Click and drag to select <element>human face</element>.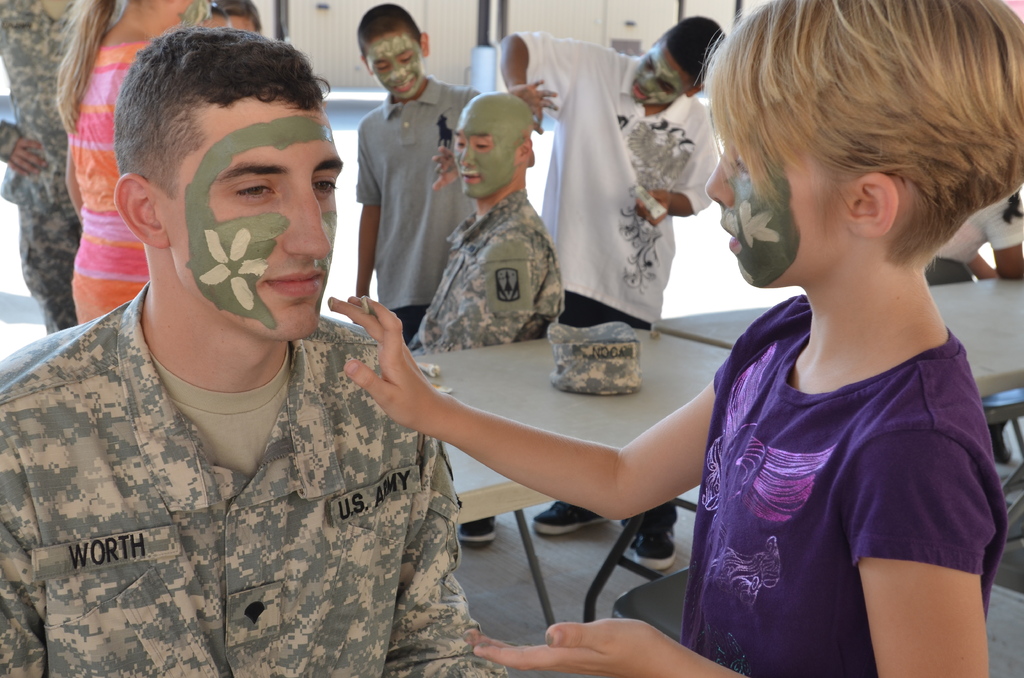
Selection: (left=161, top=92, right=342, bottom=334).
